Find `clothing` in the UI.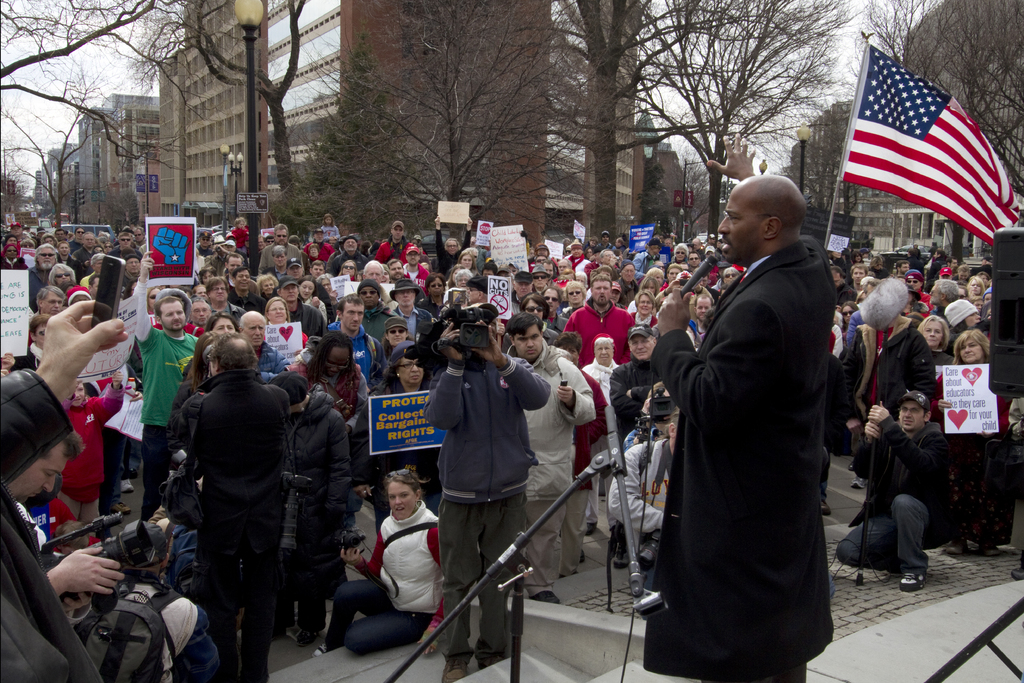
UI element at left=579, top=259, right=614, bottom=280.
